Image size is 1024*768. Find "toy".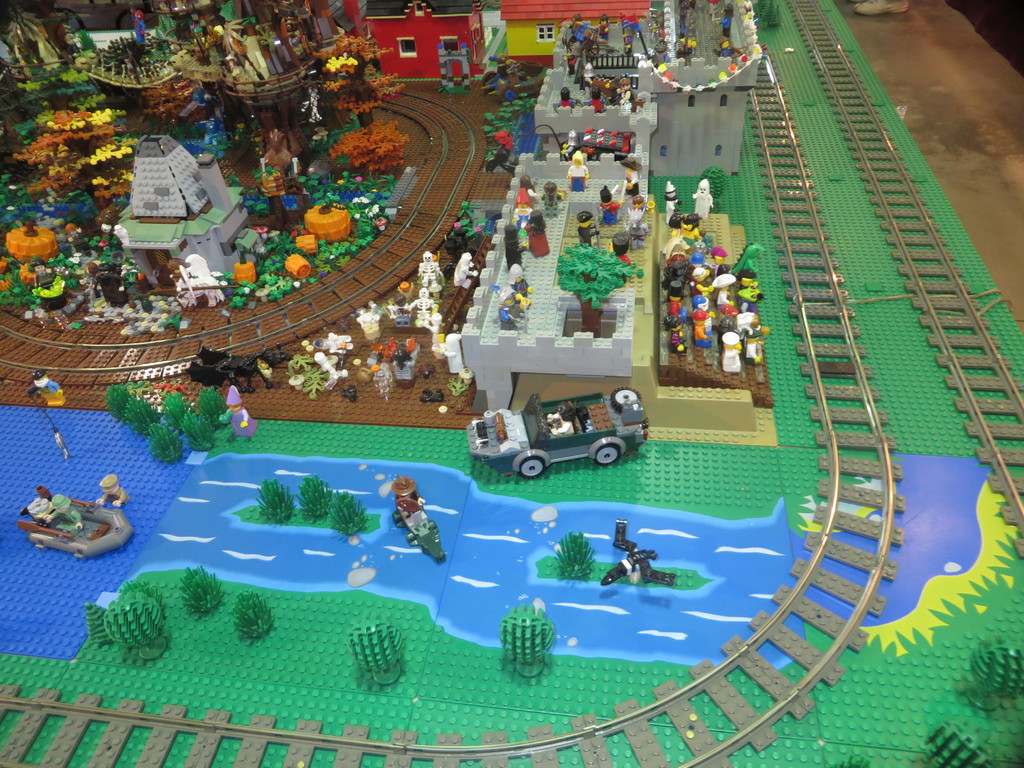
{"x1": 524, "y1": 175, "x2": 541, "y2": 209}.
